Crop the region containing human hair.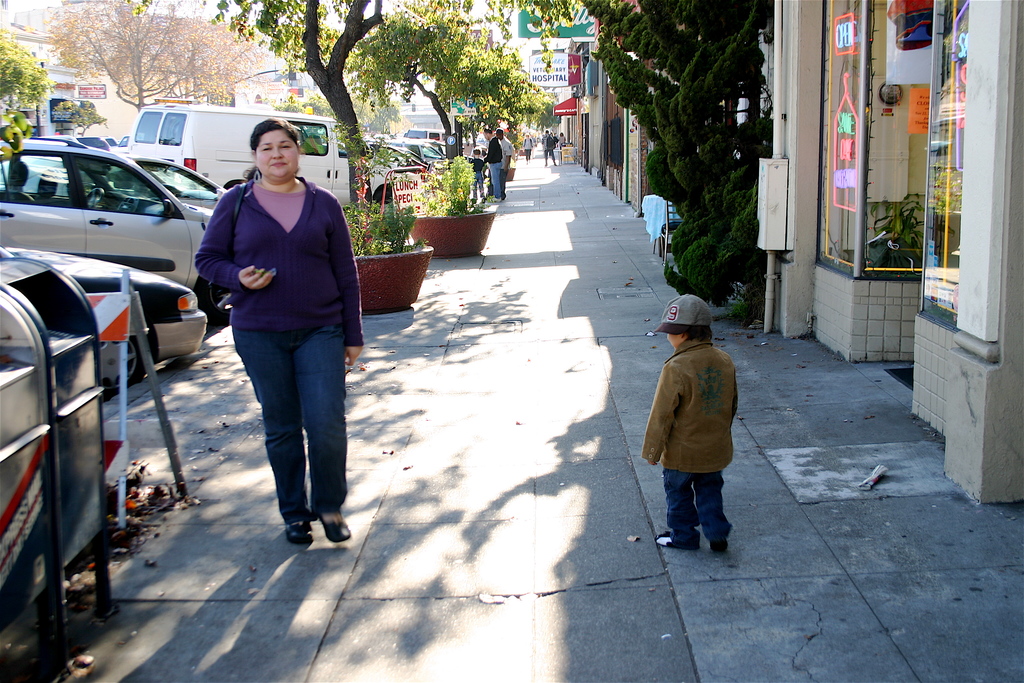
Crop region: (left=472, top=145, right=483, bottom=156).
